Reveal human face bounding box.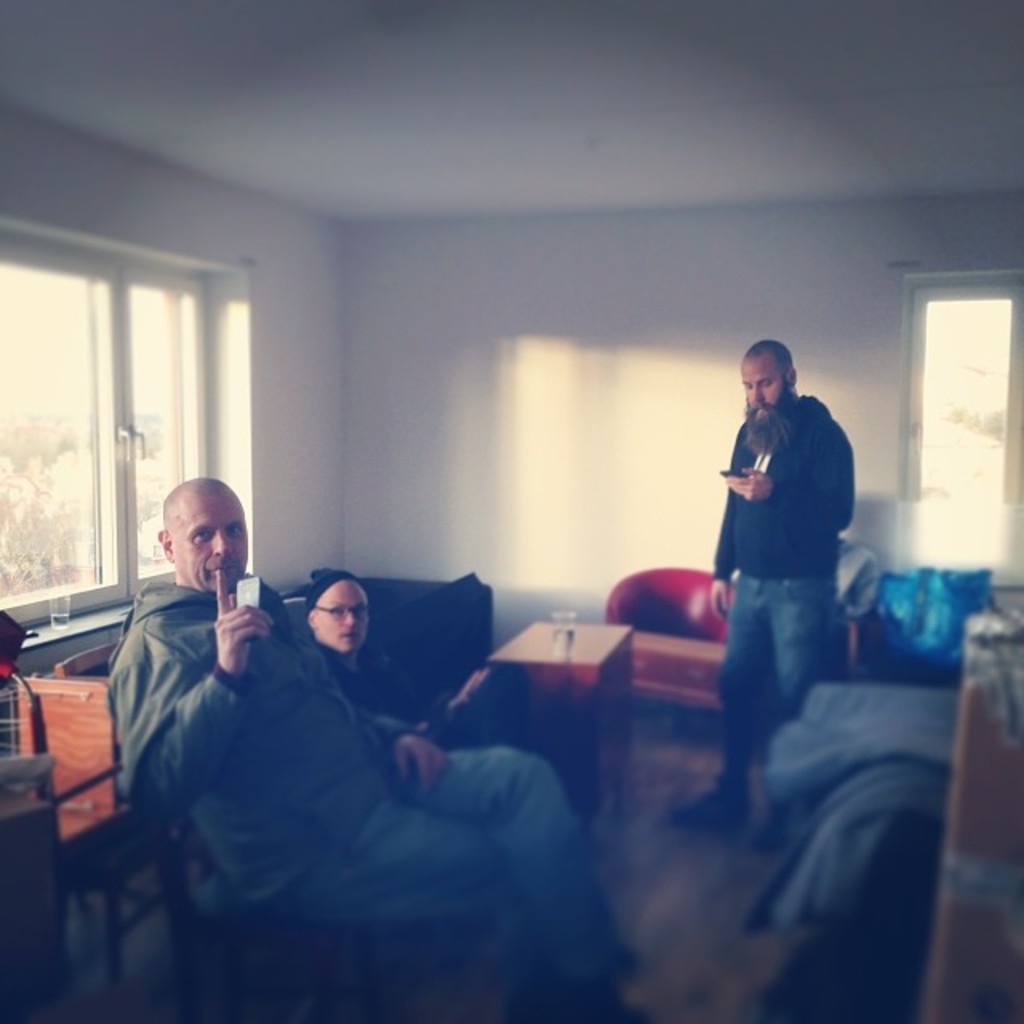
Revealed: (left=170, top=490, right=253, bottom=587).
